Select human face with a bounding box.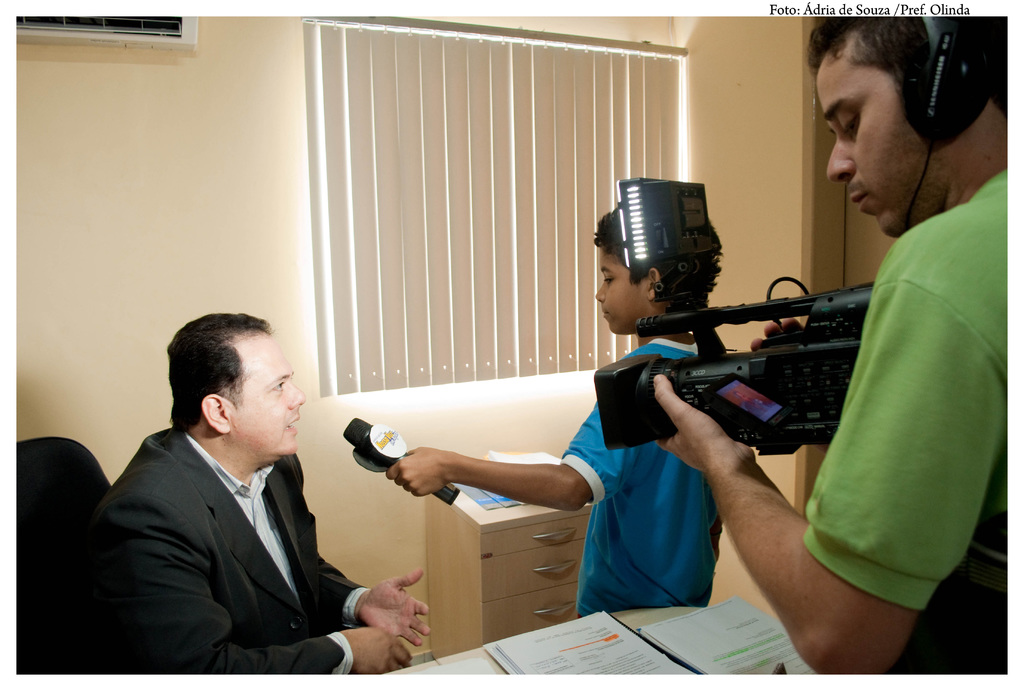
<bbox>593, 250, 646, 336</bbox>.
